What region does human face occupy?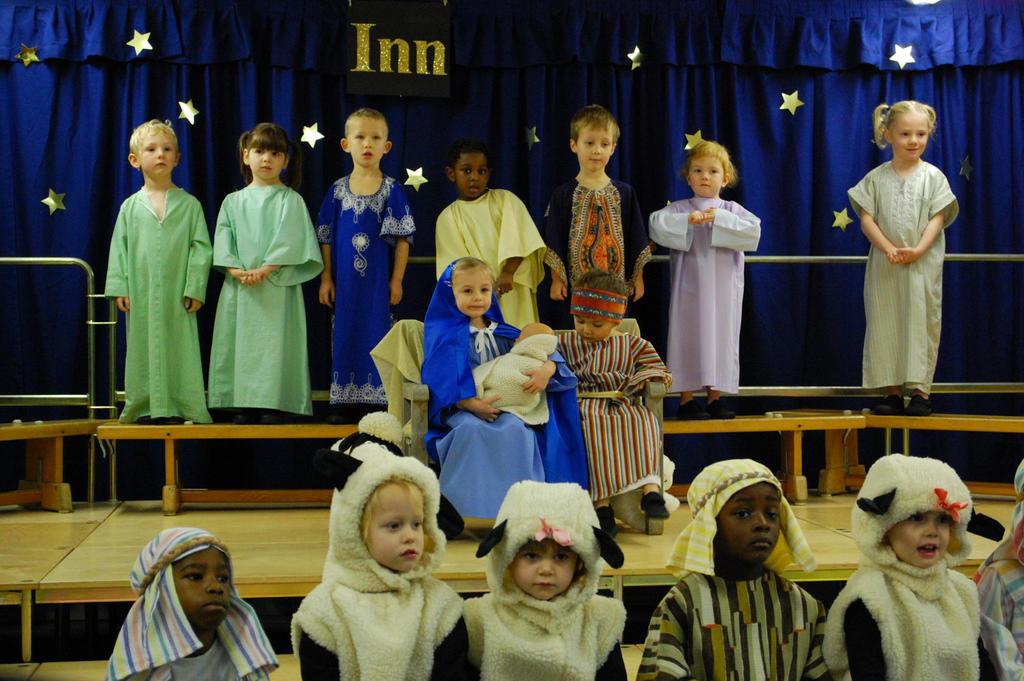
(350, 119, 389, 164).
